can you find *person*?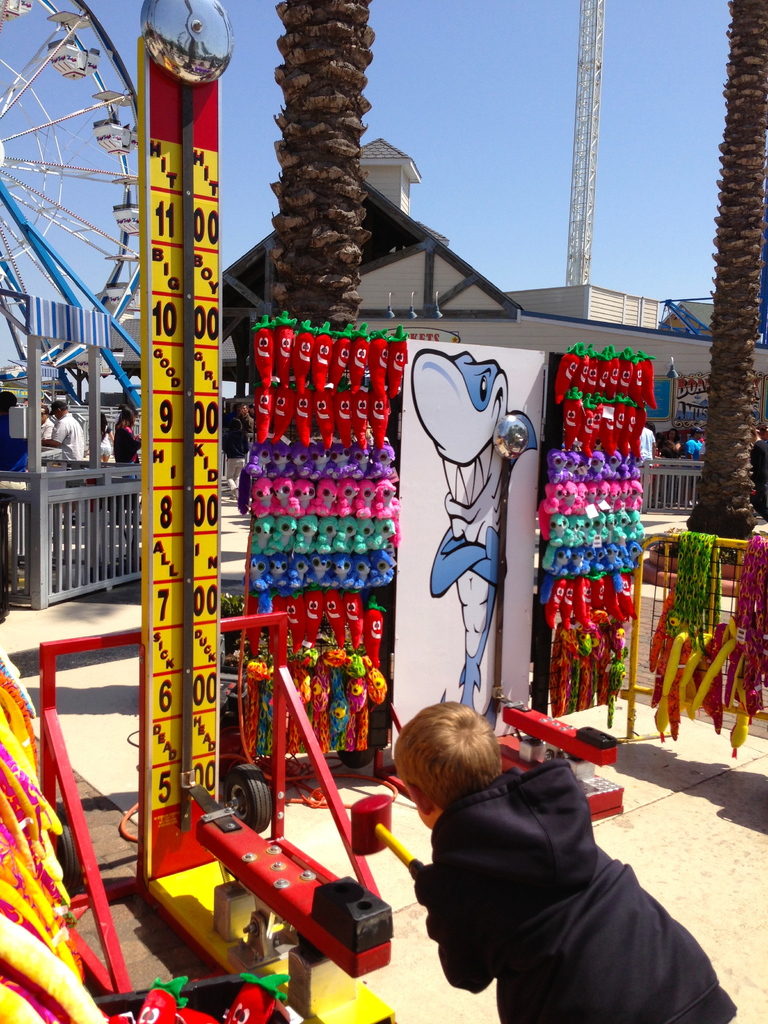
Yes, bounding box: 88/418/118/468.
